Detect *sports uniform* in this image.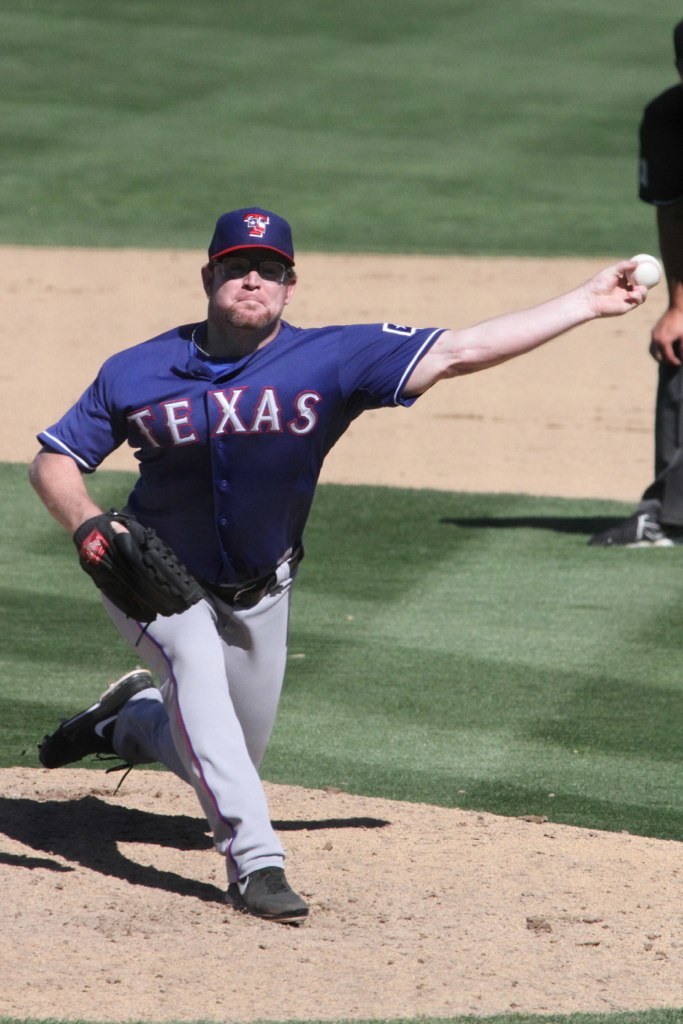
Detection: box=[649, 76, 682, 539].
